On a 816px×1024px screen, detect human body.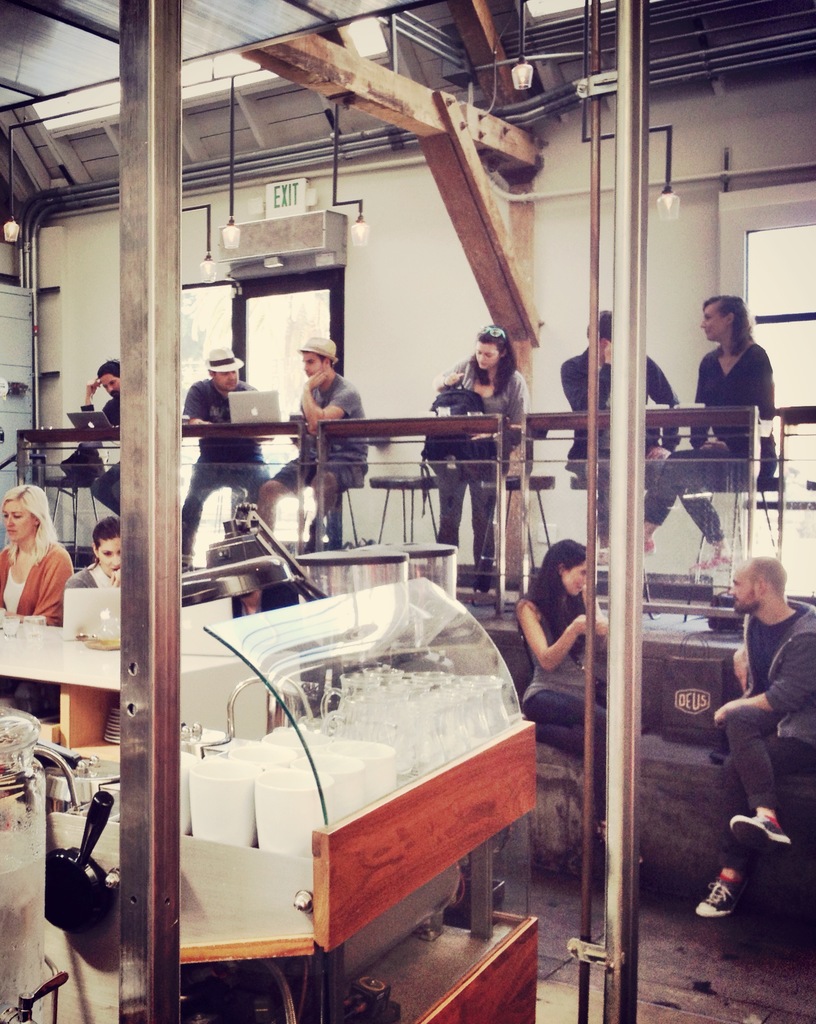
<bbox>0, 526, 76, 701</bbox>.
